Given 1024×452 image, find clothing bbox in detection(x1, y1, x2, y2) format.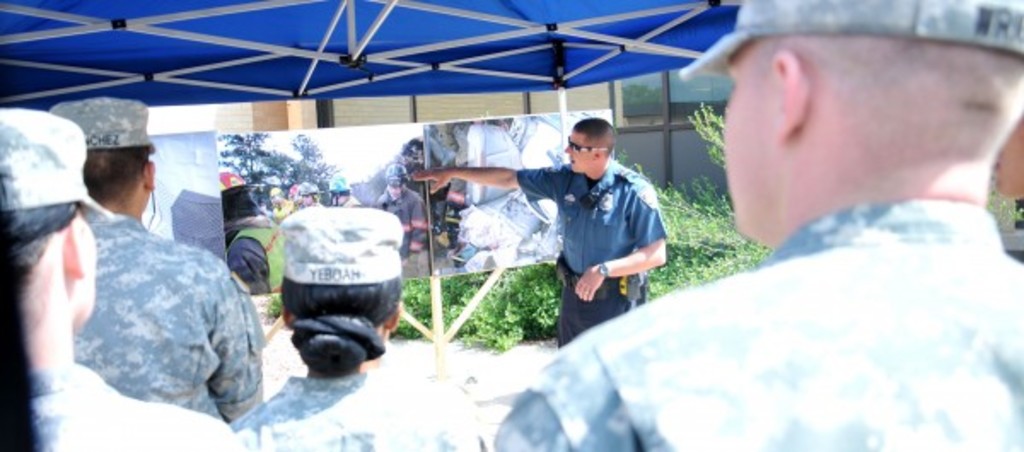
detection(495, 198, 1022, 450).
